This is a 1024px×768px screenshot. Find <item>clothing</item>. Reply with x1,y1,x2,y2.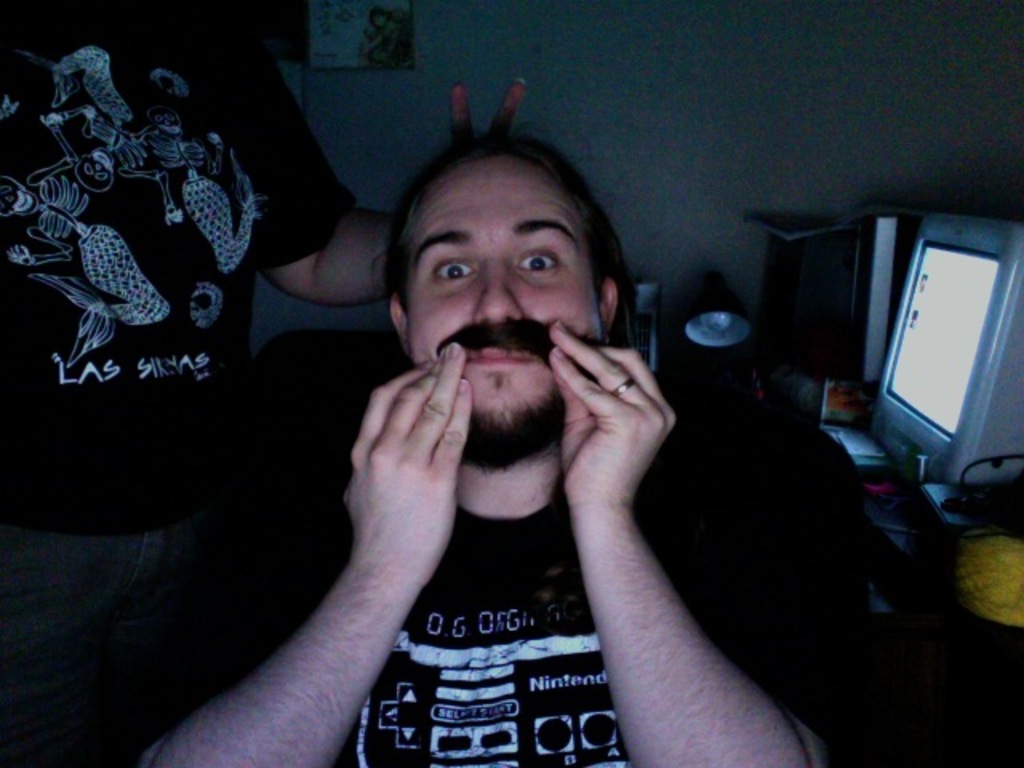
14,51,318,642.
